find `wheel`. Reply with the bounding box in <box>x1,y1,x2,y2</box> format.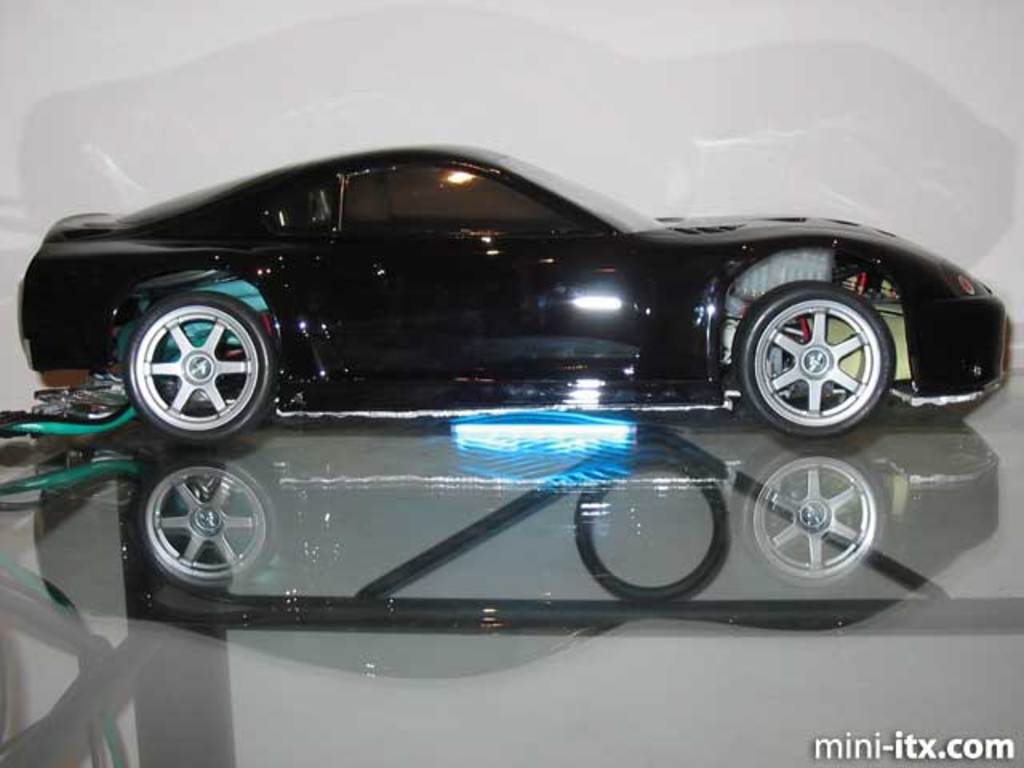
<box>125,290,282,443</box>.
